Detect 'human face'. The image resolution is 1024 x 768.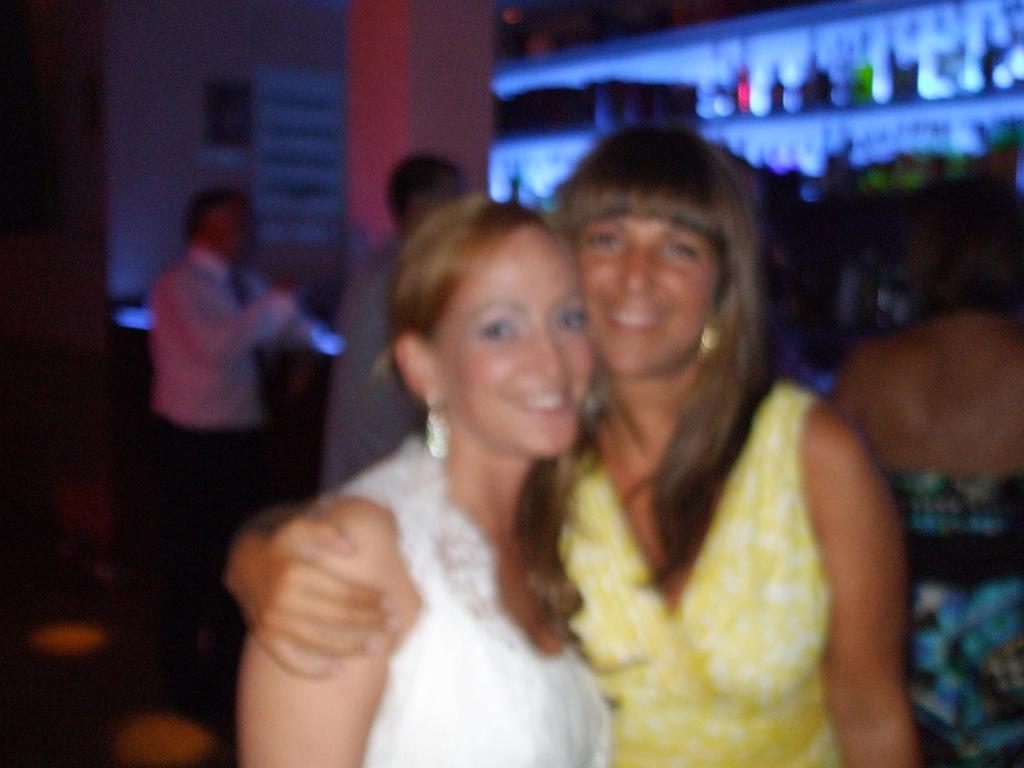
detection(575, 209, 730, 380).
